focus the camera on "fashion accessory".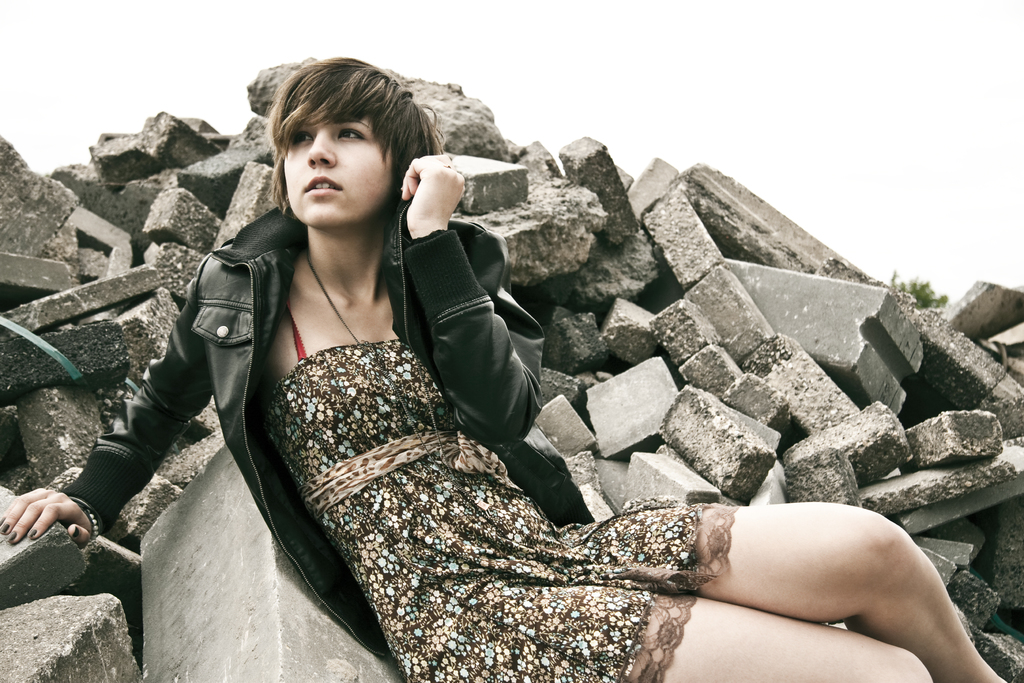
Focus region: [84,506,100,543].
